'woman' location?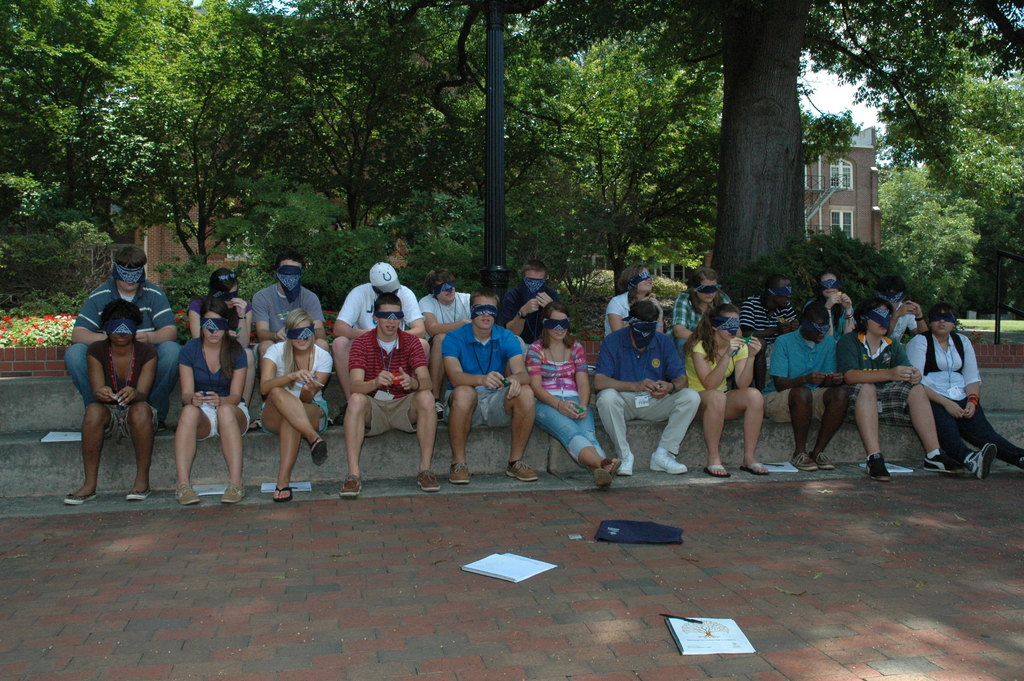
region(175, 303, 254, 507)
